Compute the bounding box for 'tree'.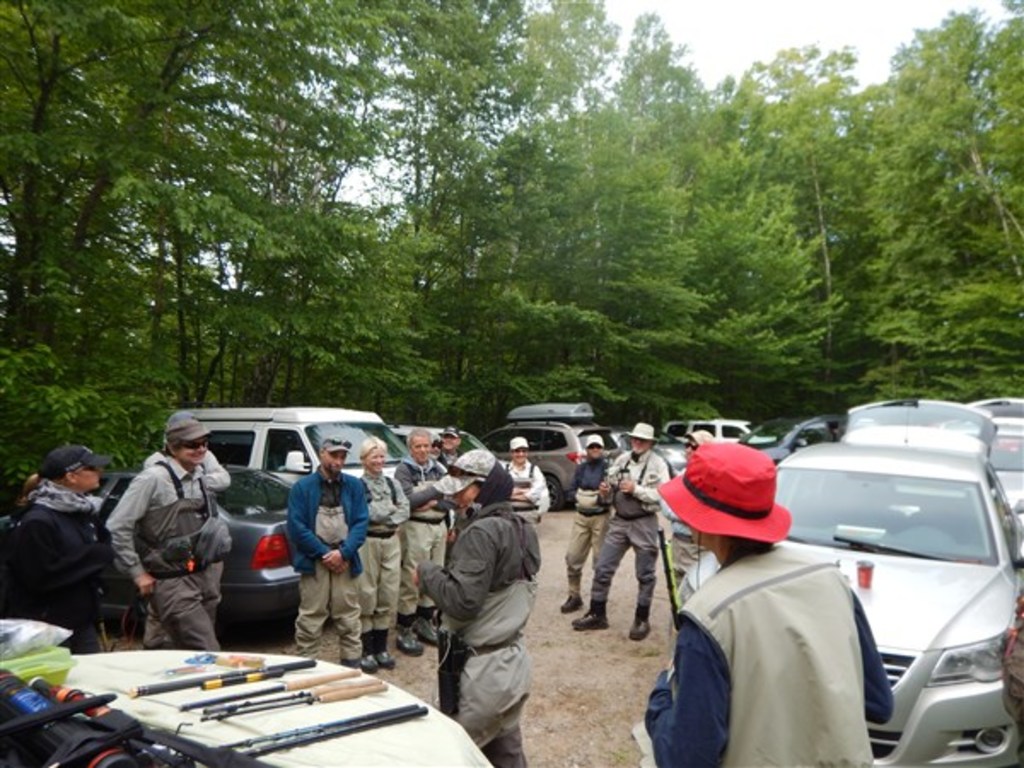
[0, 0, 382, 490].
